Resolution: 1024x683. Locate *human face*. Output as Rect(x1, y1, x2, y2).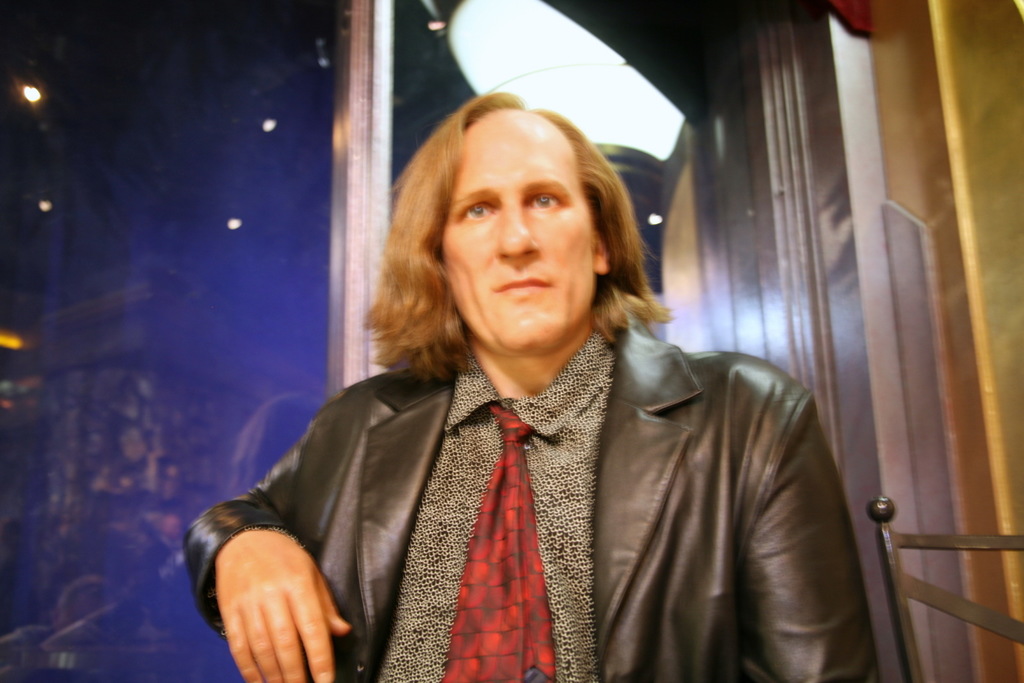
Rect(442, 111, 587, 355).
